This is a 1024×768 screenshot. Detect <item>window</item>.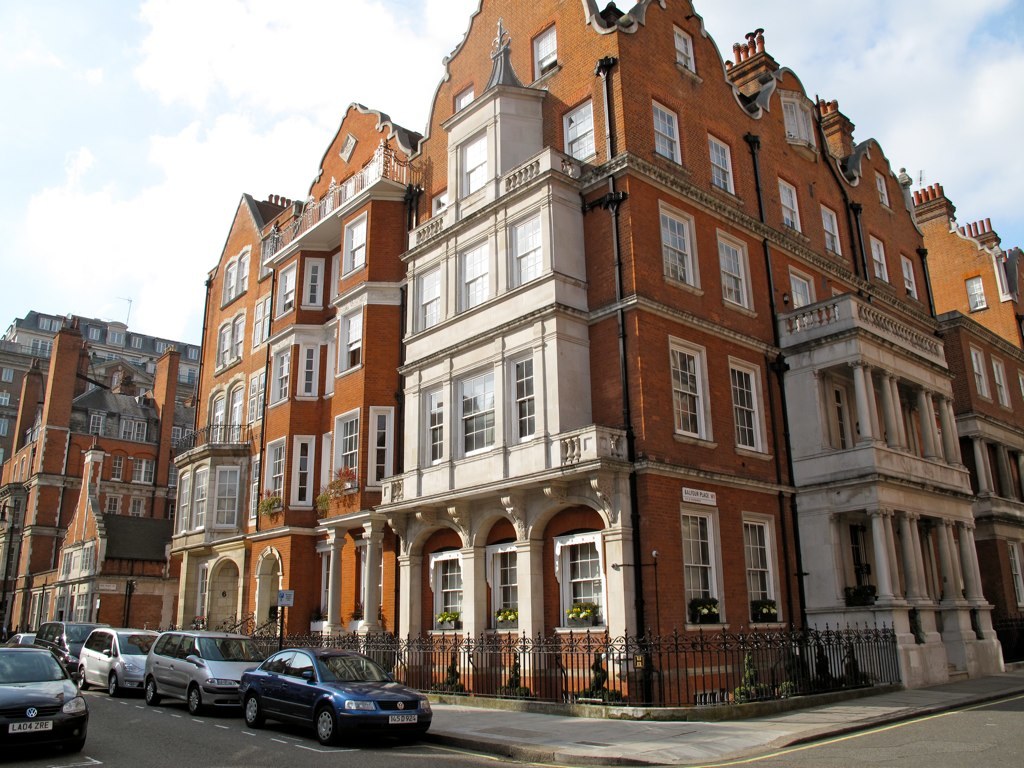
BBox(974, 347, 984, 395).
